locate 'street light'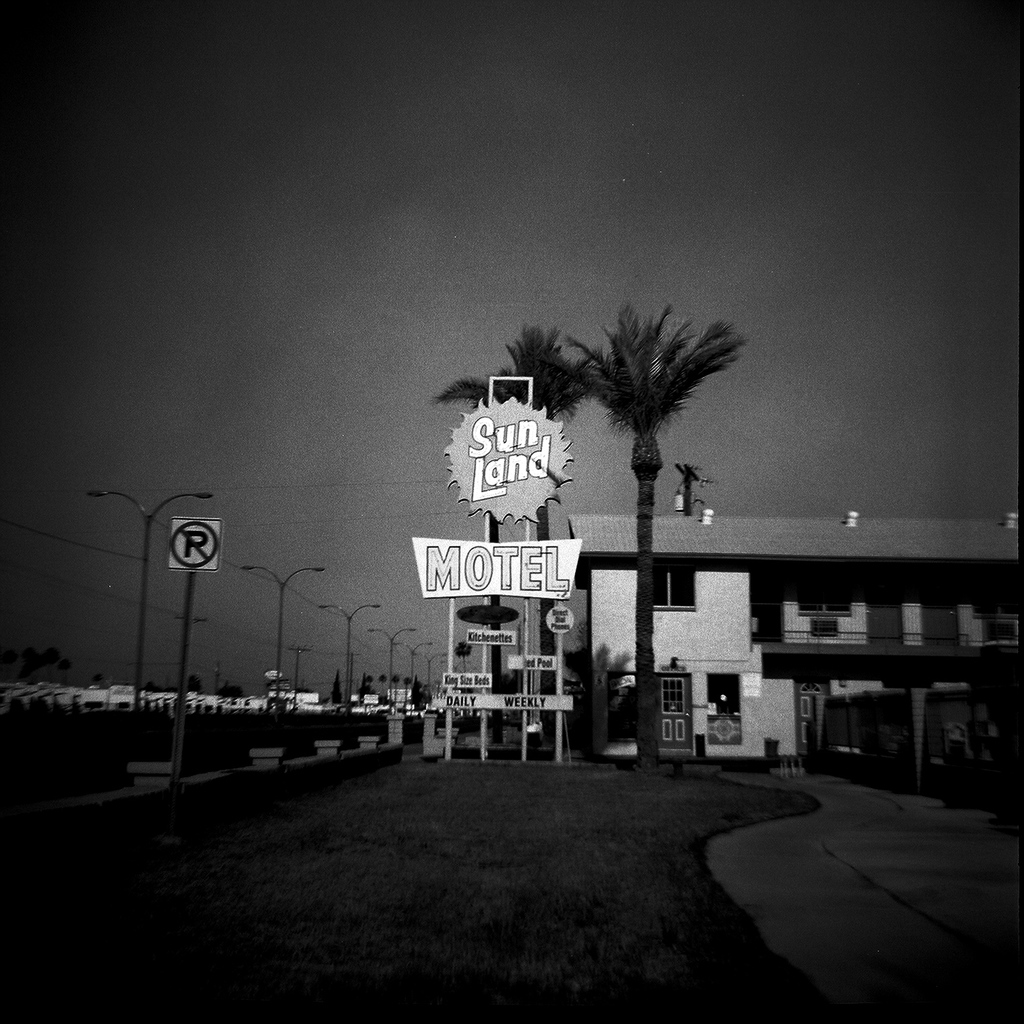
{"x1": 235, "y1": 561, "x2": 328, "y2": 697}
